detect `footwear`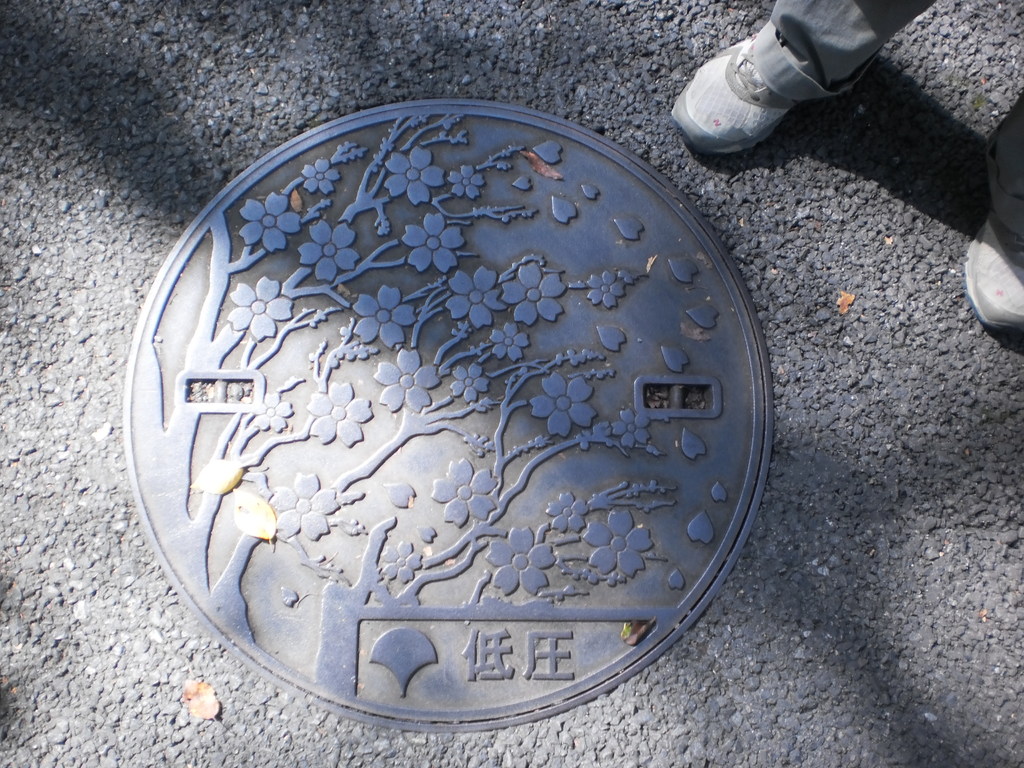
left=663, top=8, right=902, bottom=171
